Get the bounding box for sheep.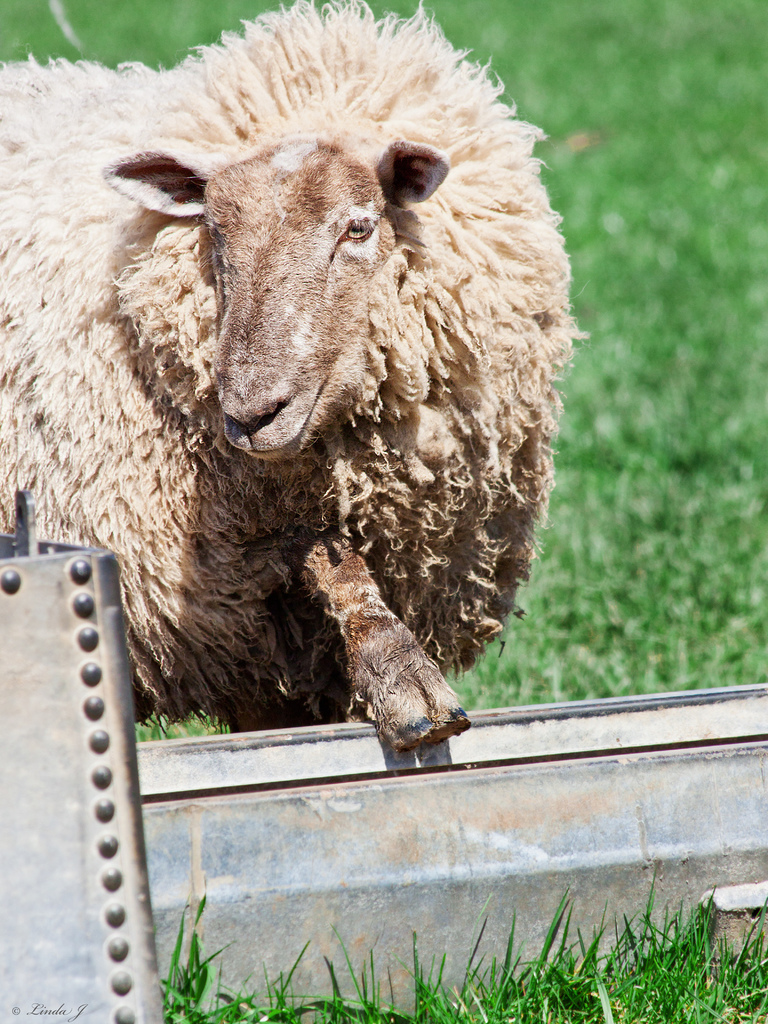
(1,3,580,756).
